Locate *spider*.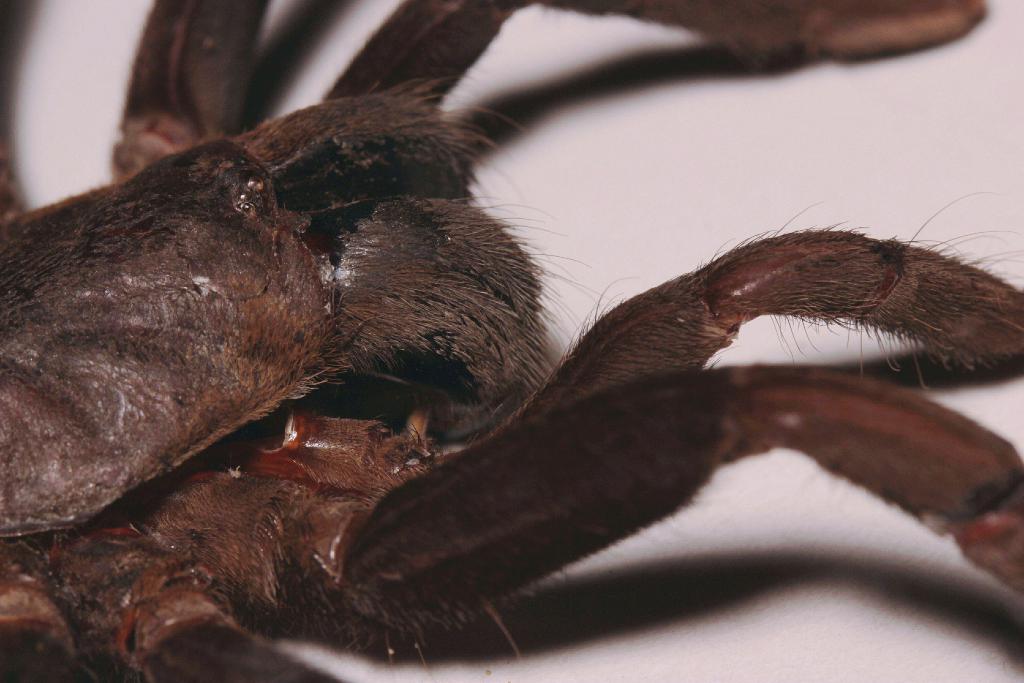
Bounding box: region(0, 0, 1023, 682).
